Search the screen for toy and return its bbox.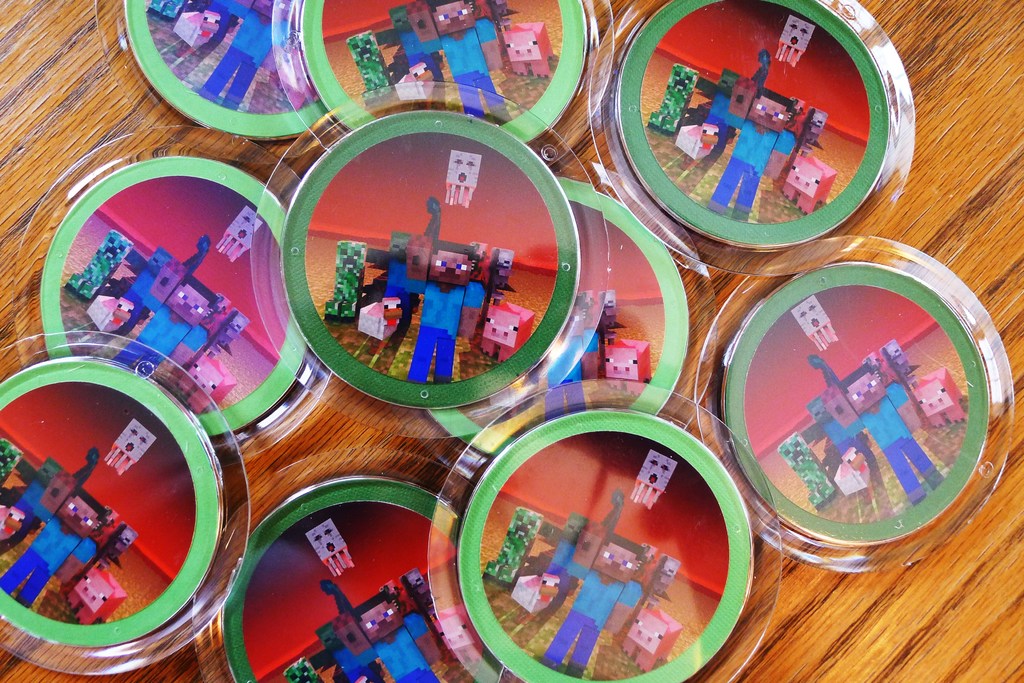
Found: 476 298 540 362.
